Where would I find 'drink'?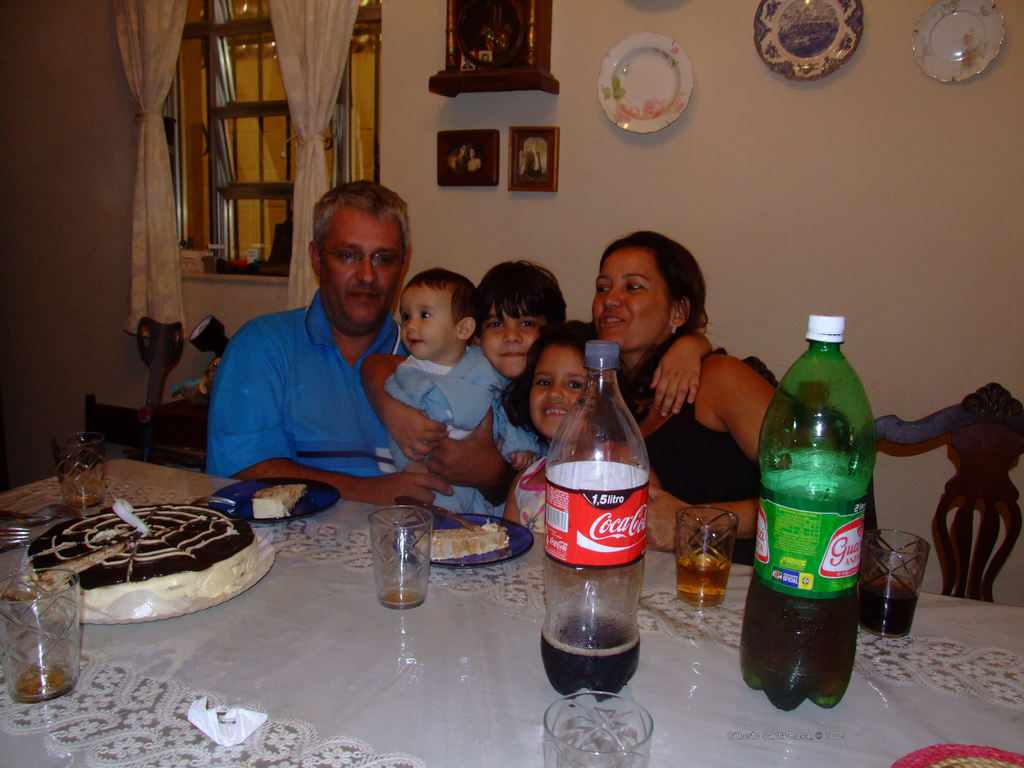
At {"x1": 756, "y1": 306, "x2": 877, "y2": 705}.
